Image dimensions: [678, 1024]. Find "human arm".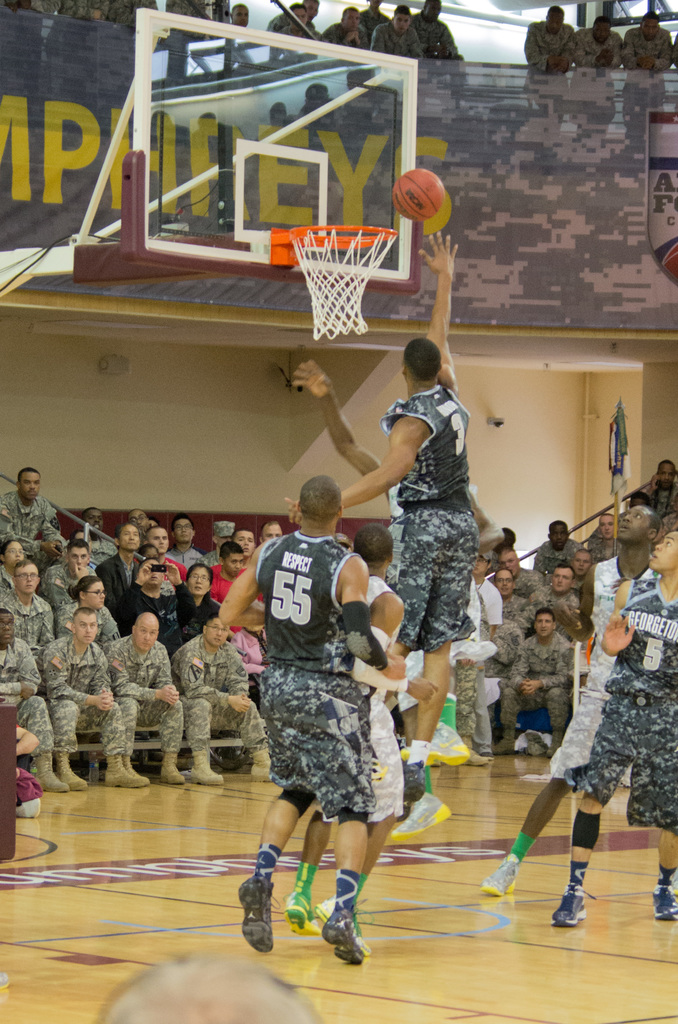
410/29/424/56.
